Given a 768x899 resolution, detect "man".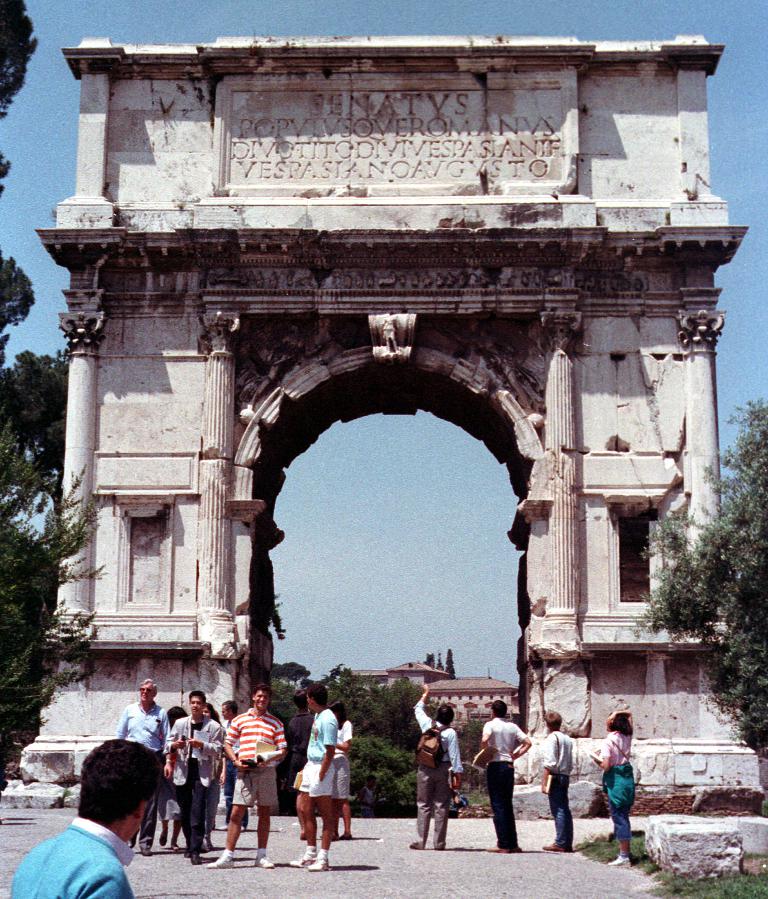
(x1=212, y1=688, x2=284, y2=879).
